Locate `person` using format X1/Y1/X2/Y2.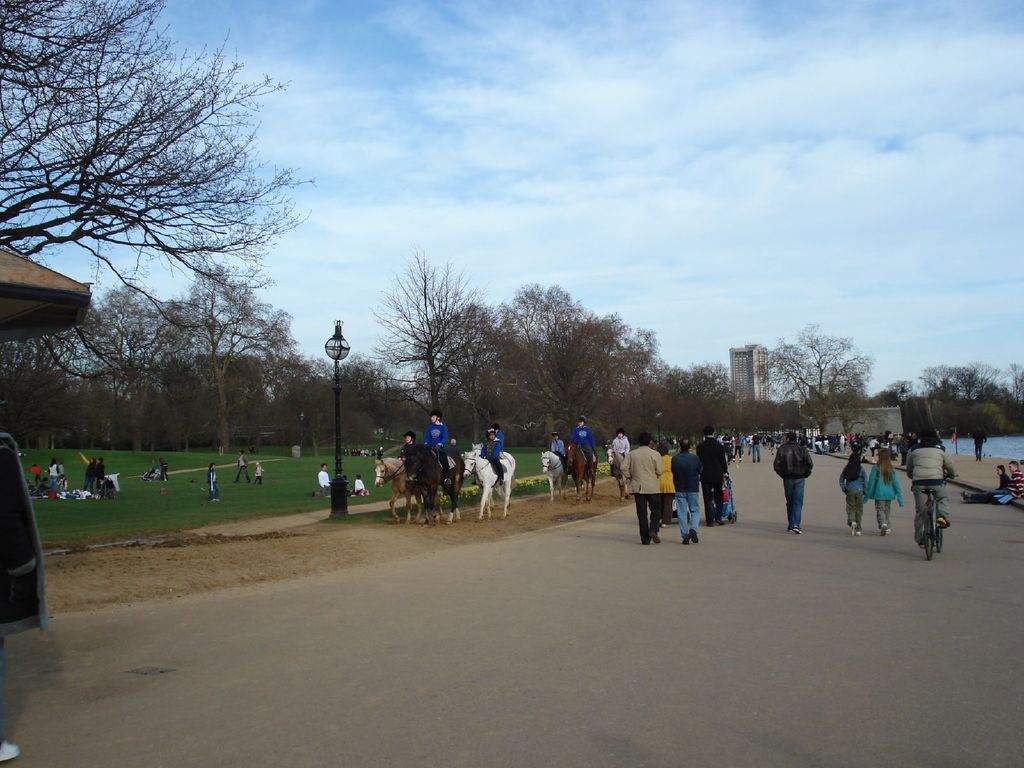
141/468/160/480.
